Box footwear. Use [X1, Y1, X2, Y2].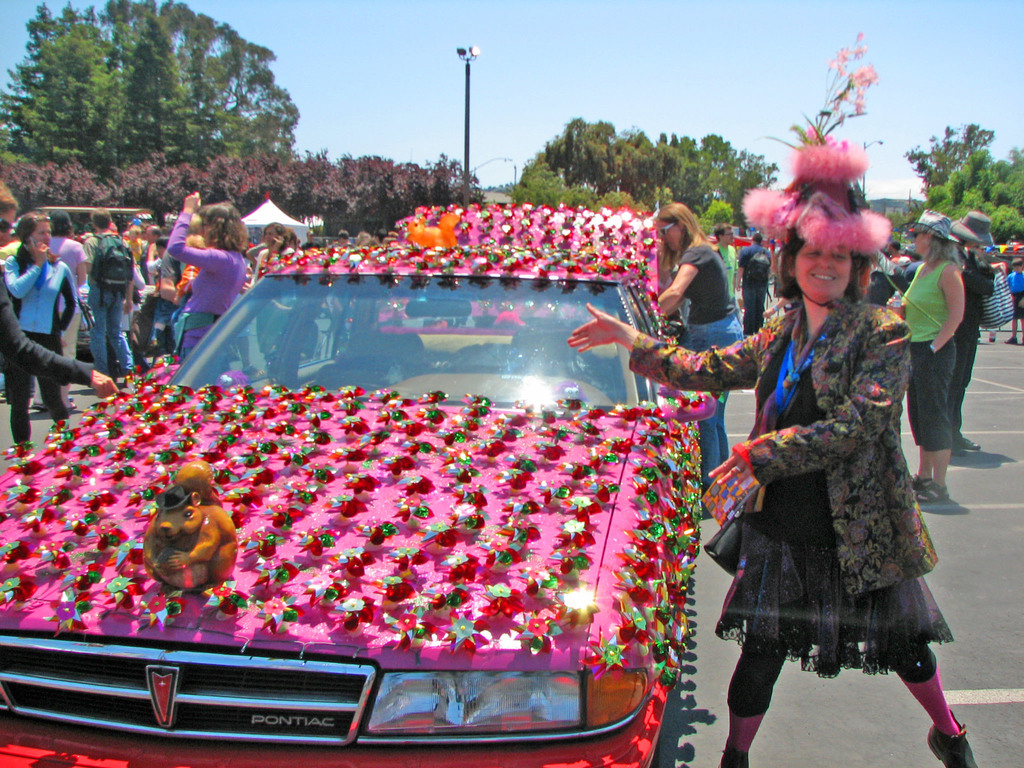
[922, 709, 977, 767].
